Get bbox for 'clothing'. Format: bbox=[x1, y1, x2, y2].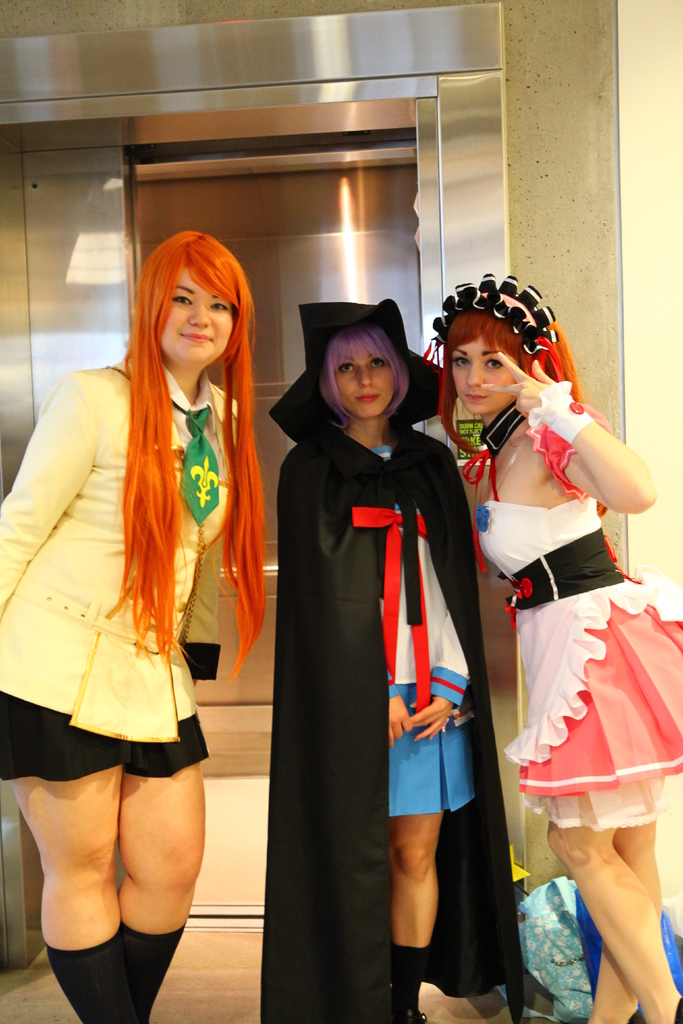
bbox=[469, 496, 682, 830].
